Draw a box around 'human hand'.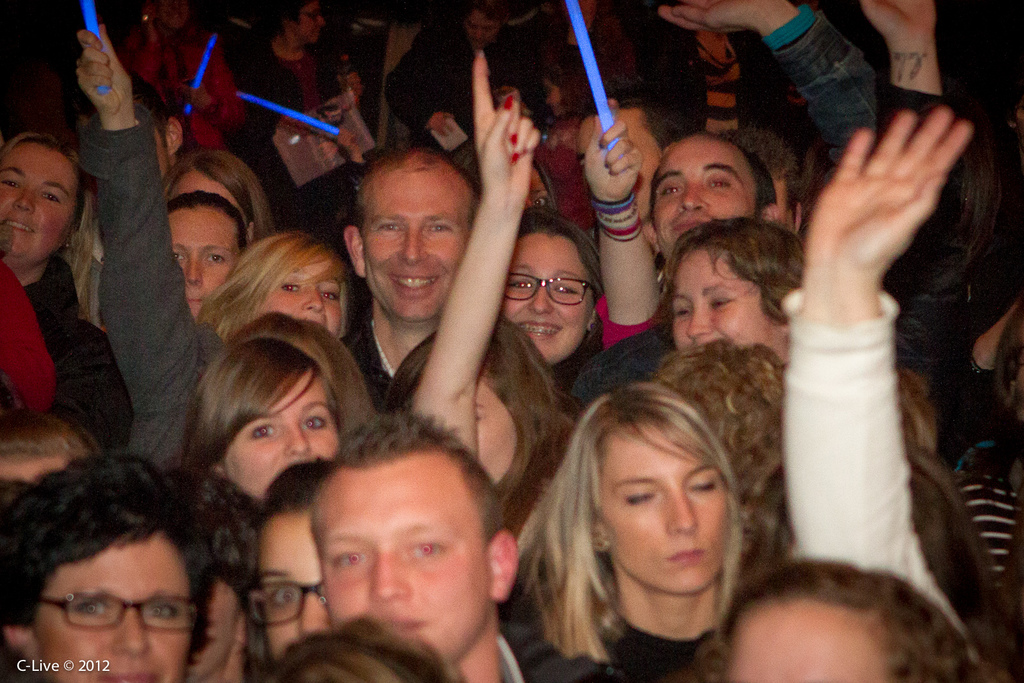
x1=338 y1=75 x2=364 y2=96.
